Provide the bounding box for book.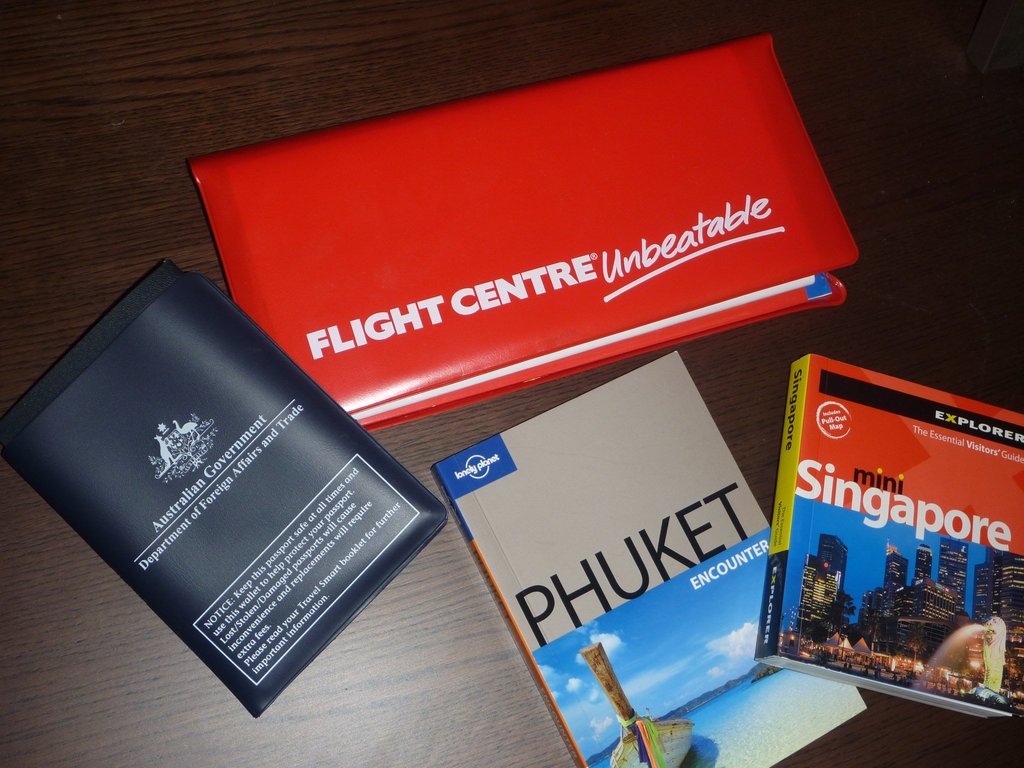
BBox(190, 33, 862, 436).
